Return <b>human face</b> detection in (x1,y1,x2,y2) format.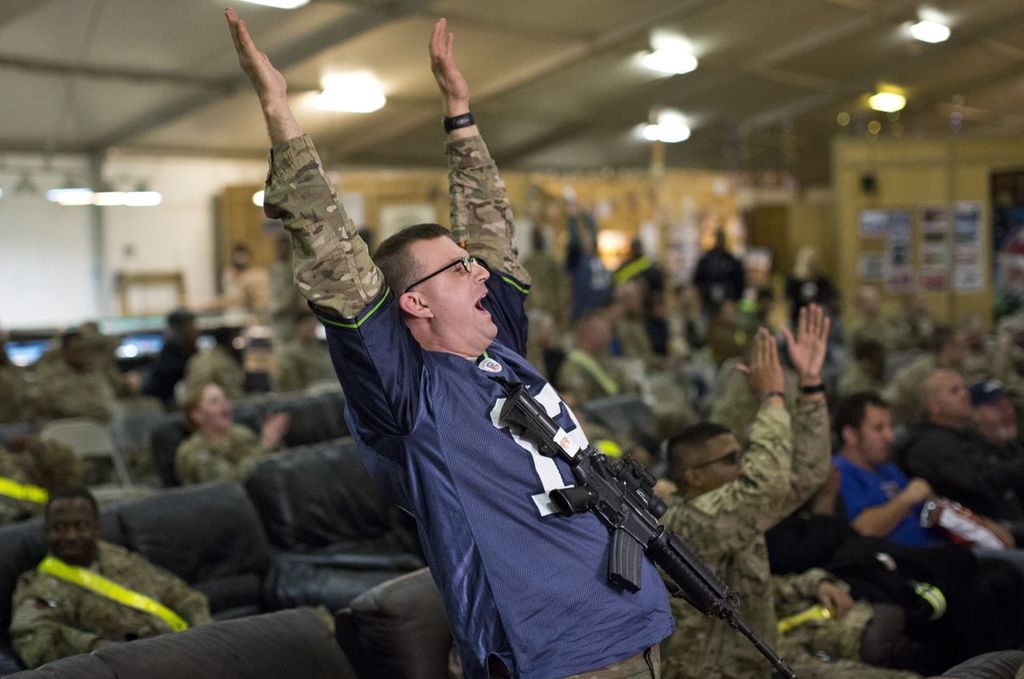
(854,411,893,462).
